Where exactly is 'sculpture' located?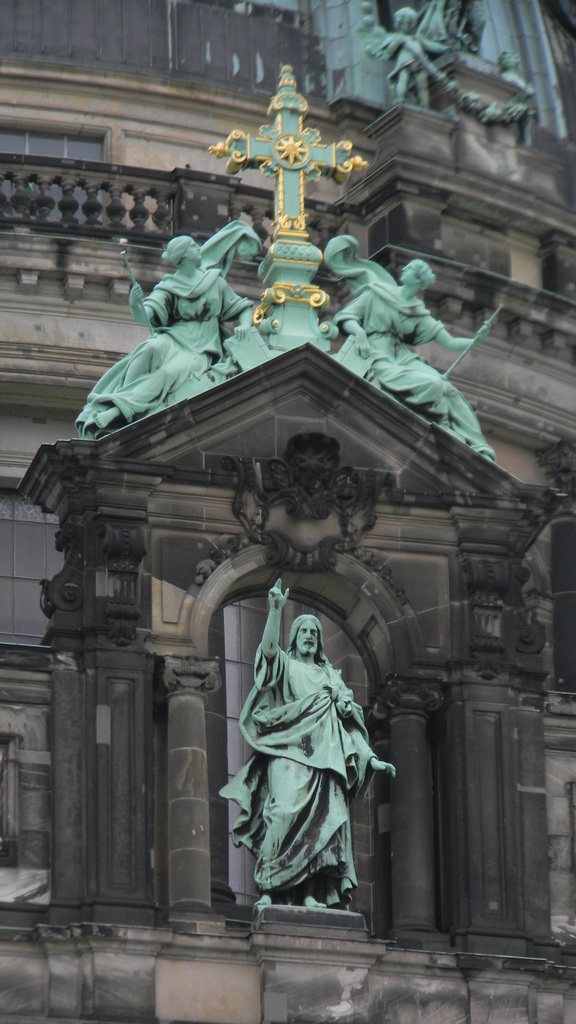
Its bounding box is (60,65,486,476).
